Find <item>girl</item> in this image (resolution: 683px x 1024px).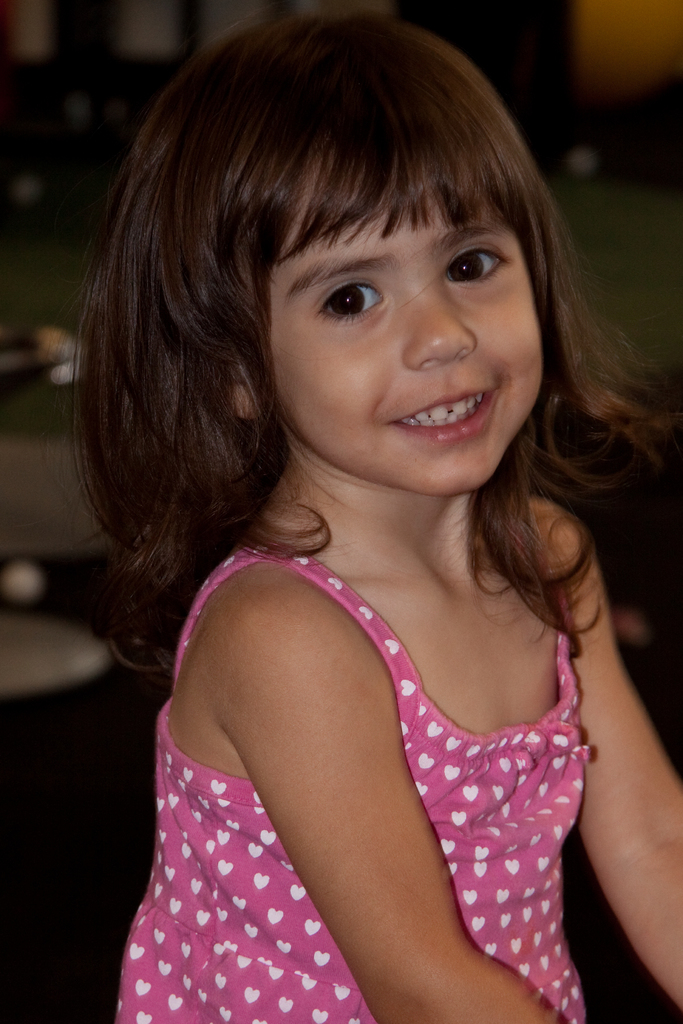
64:8:682:1023.
